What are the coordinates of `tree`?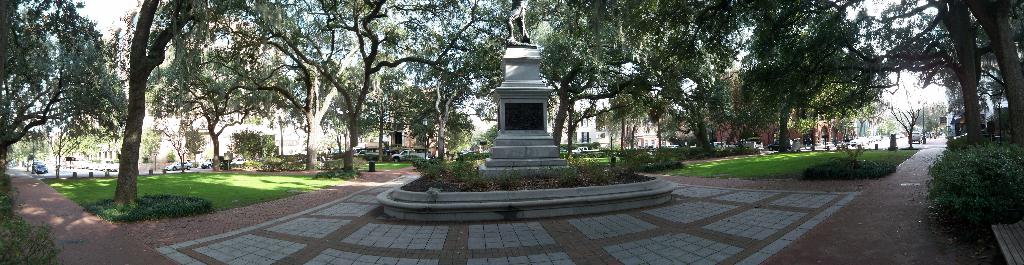
Rect(966, 0, 1023, 150).
